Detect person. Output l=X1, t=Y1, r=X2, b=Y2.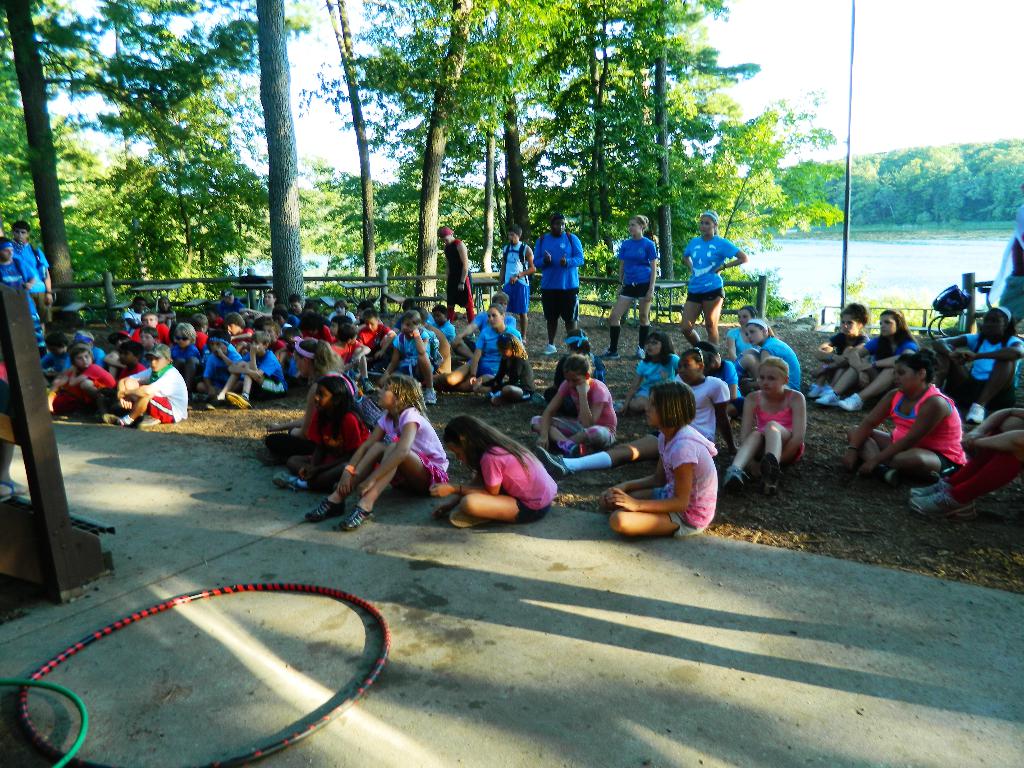
l=798, t=302, r=871, b=396.
